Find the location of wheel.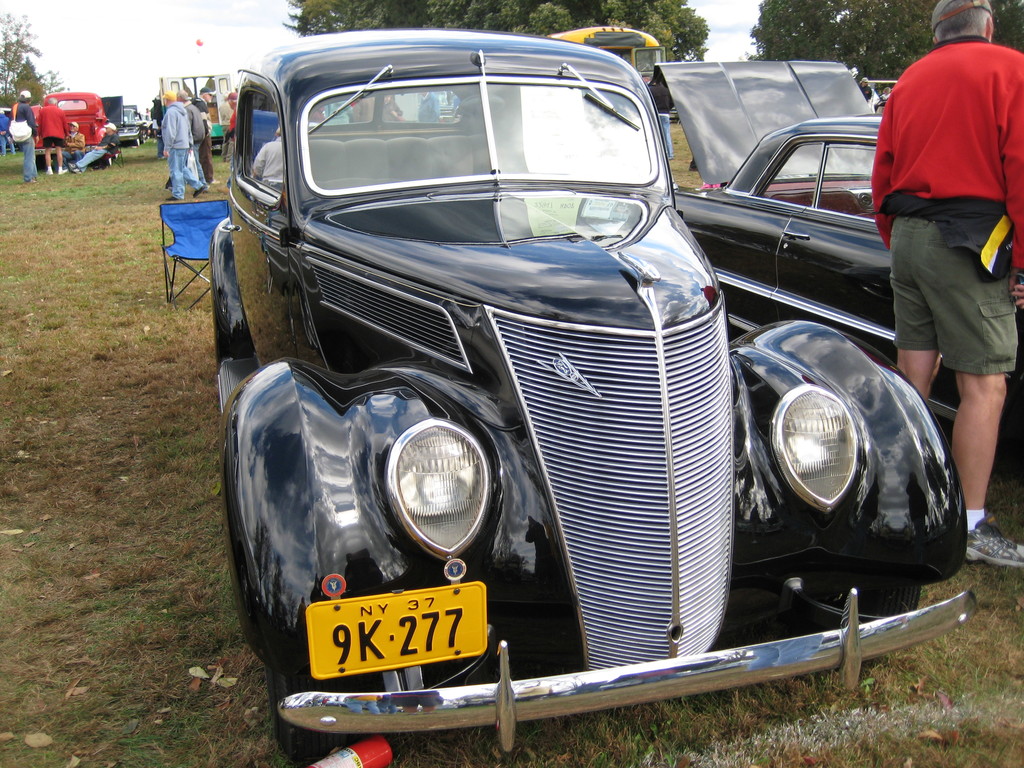
Location: l=140, t=138, r=145, b=144.
